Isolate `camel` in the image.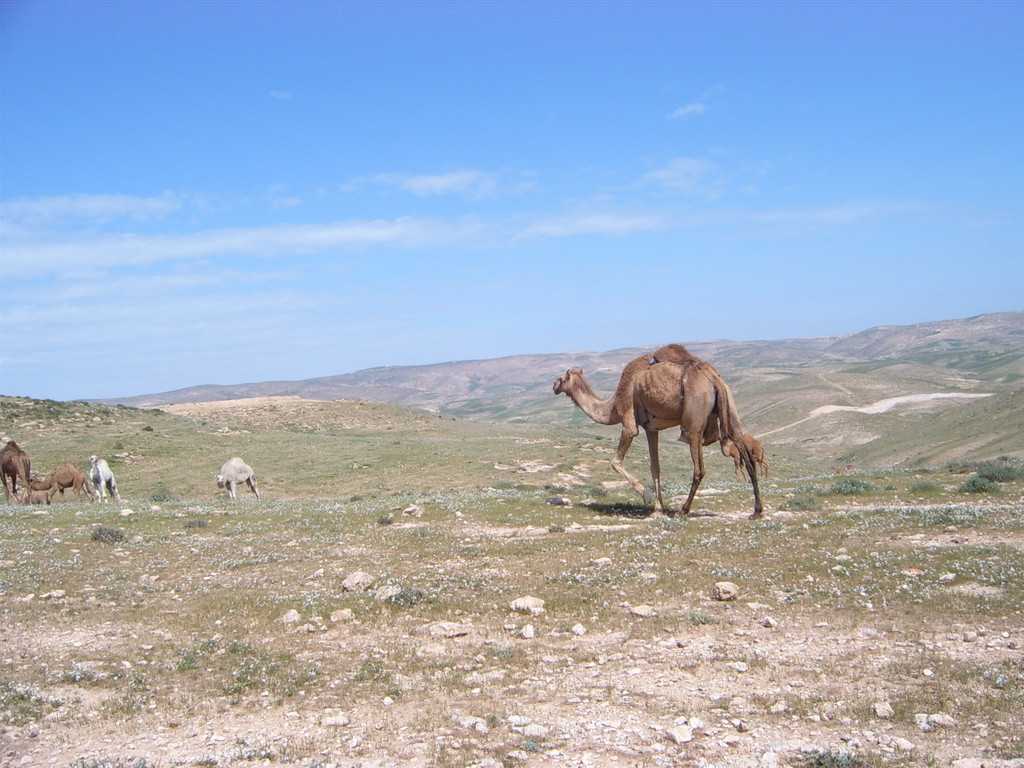
Isolated region: (86, 450, 125, 506).
